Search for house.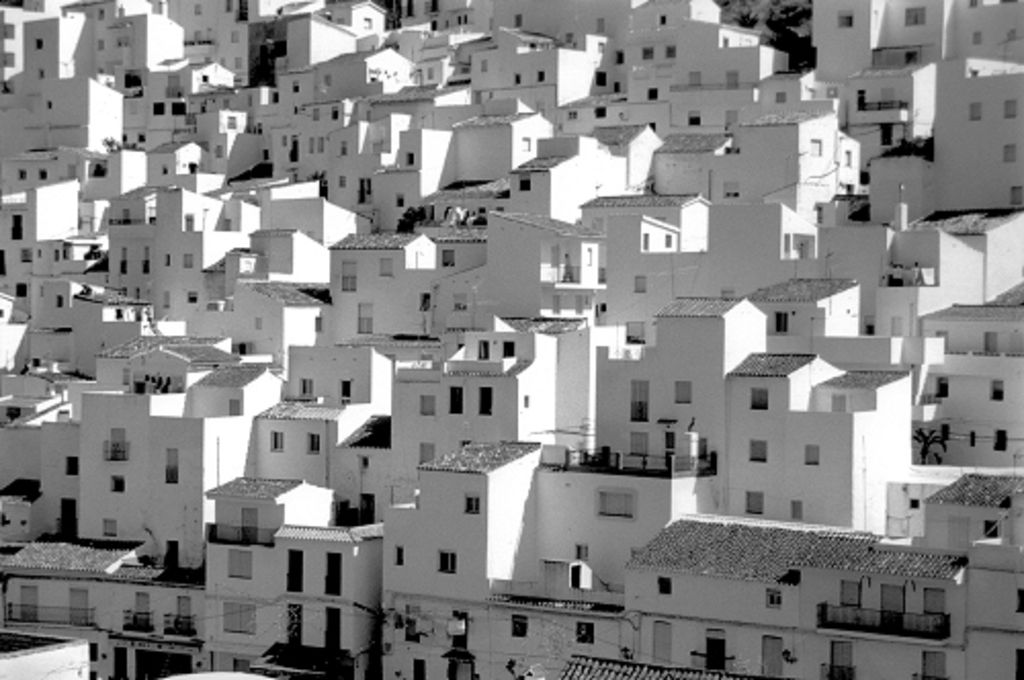
Found at [467, 104, 549, 168].
